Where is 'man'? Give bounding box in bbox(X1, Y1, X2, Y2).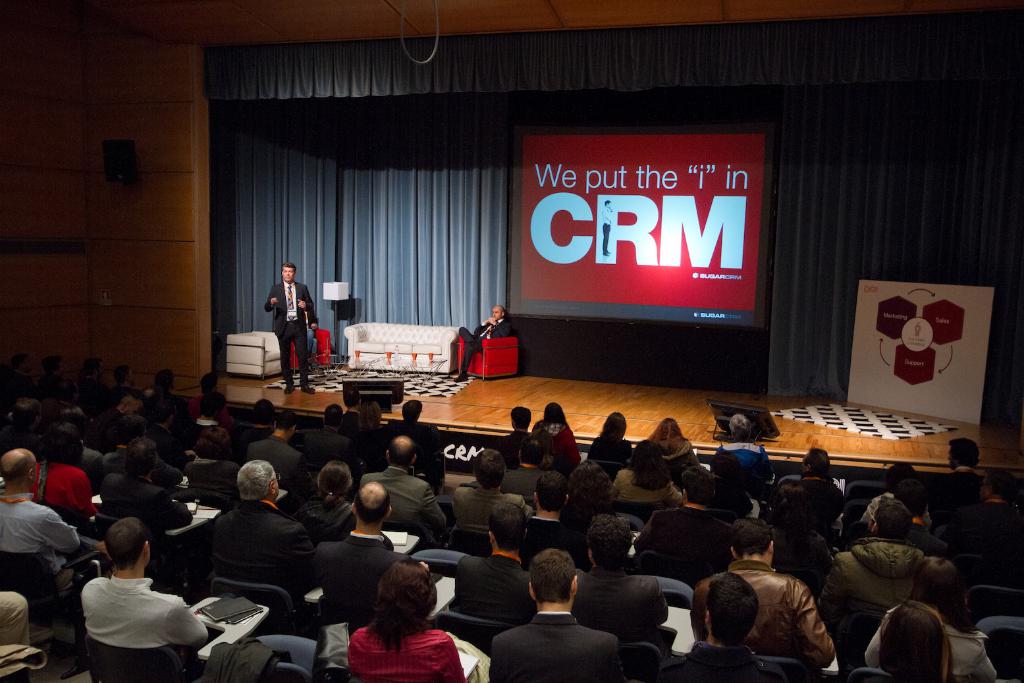
bbox(578, 516, 669, 645).
